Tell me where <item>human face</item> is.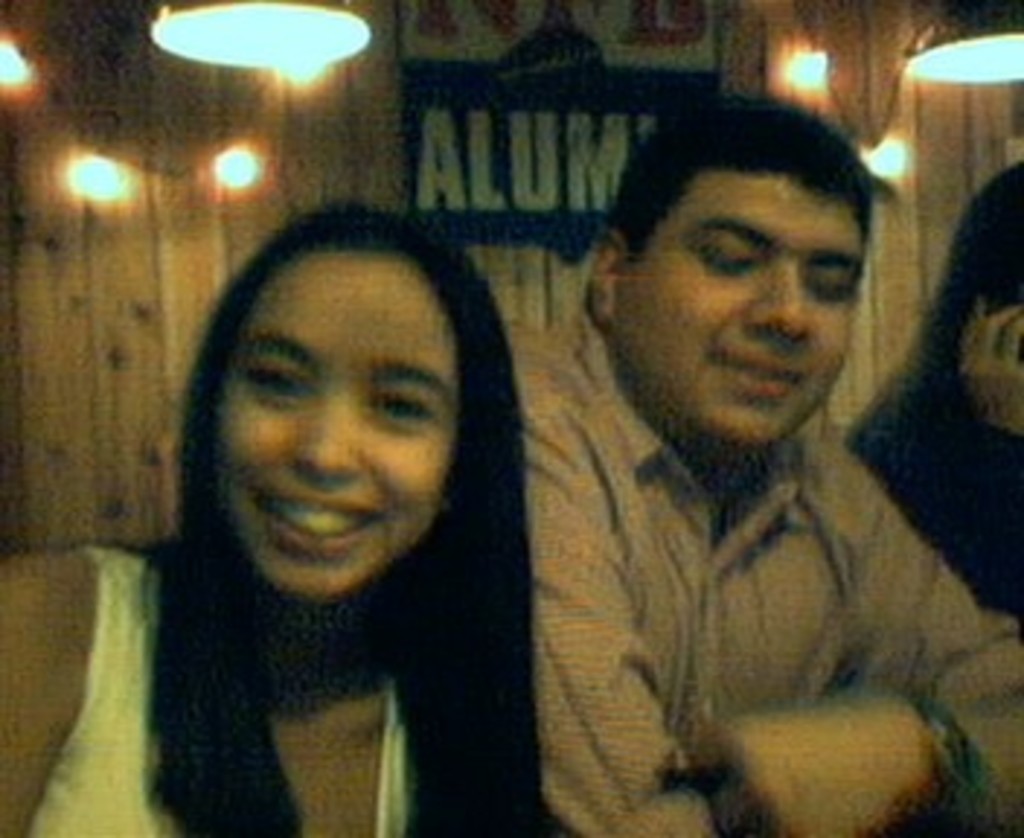
<item>human face</item> is at rect(640, 172, 858, 445).
